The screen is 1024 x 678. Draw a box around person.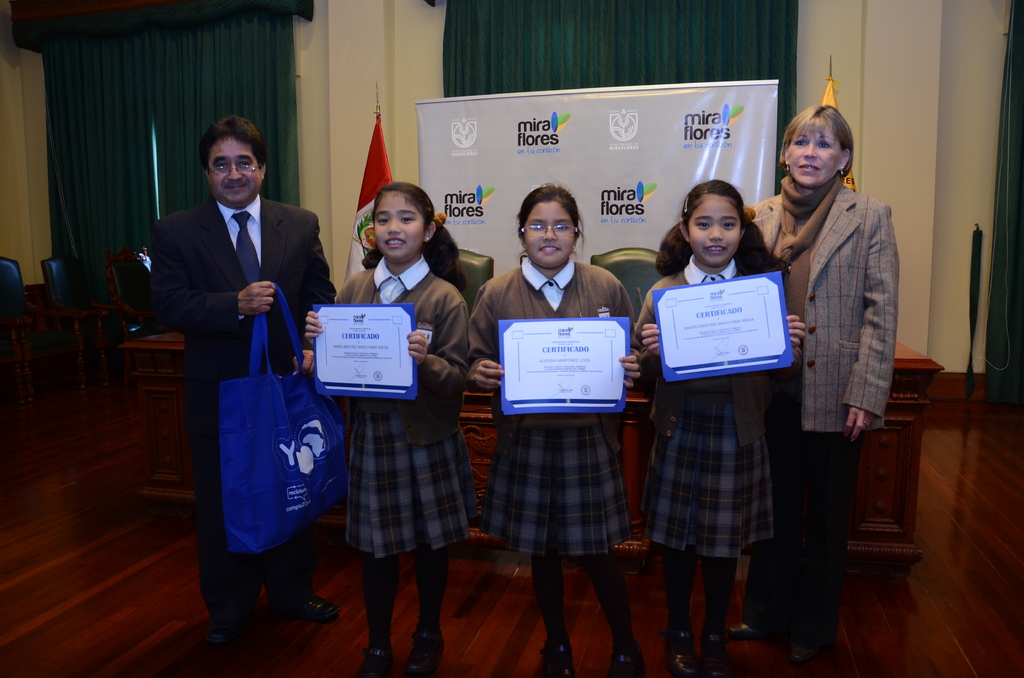
<region>133, 113, 327, 620</region>.
